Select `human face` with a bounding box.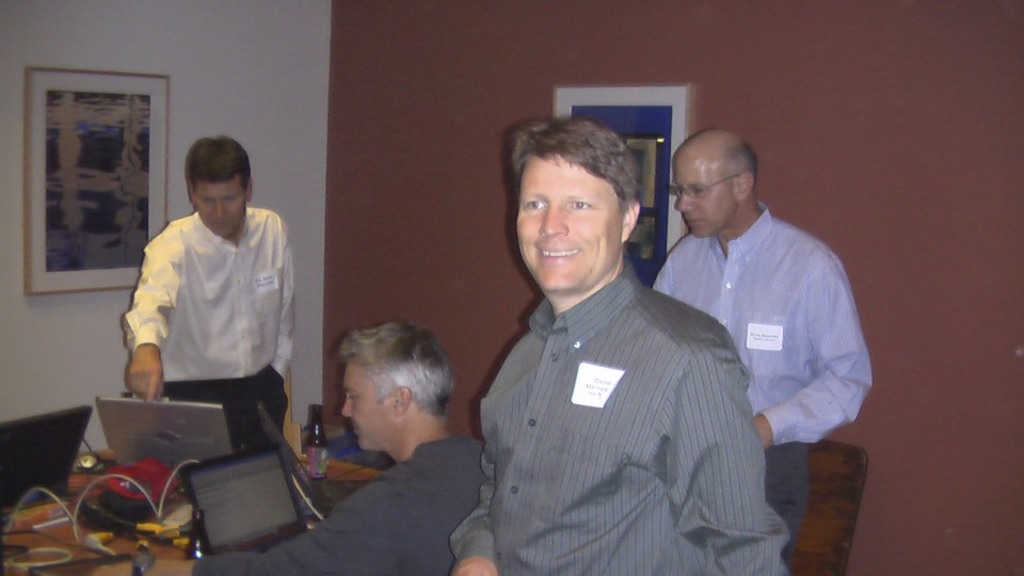
select_region(343, 349, 386, 449).
